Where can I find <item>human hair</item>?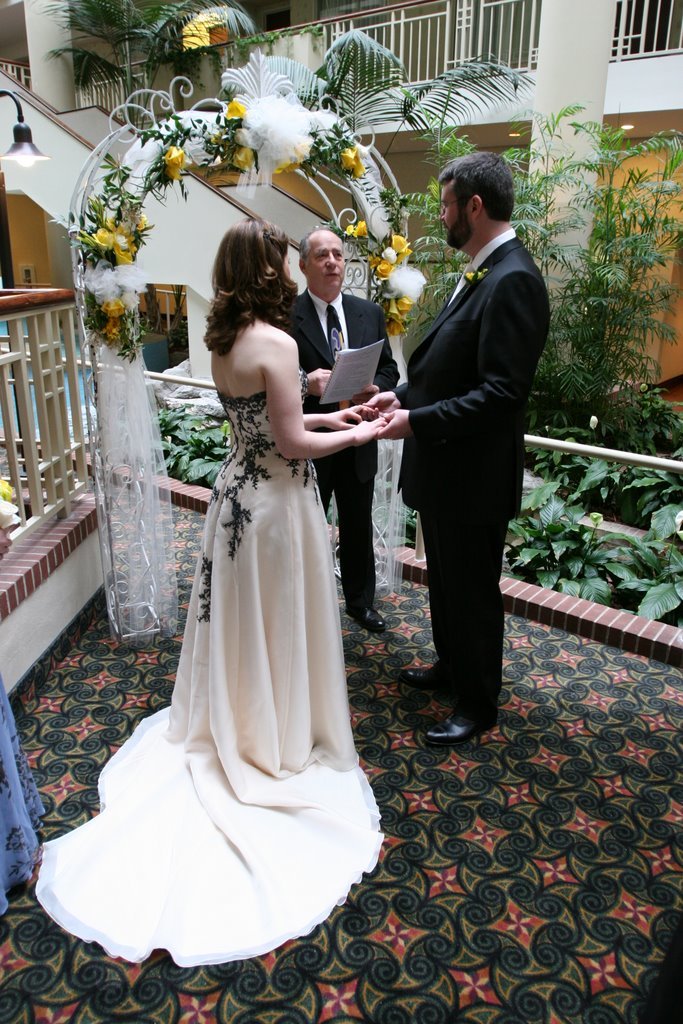
You can find it at box(433, 148, 520, 228).
